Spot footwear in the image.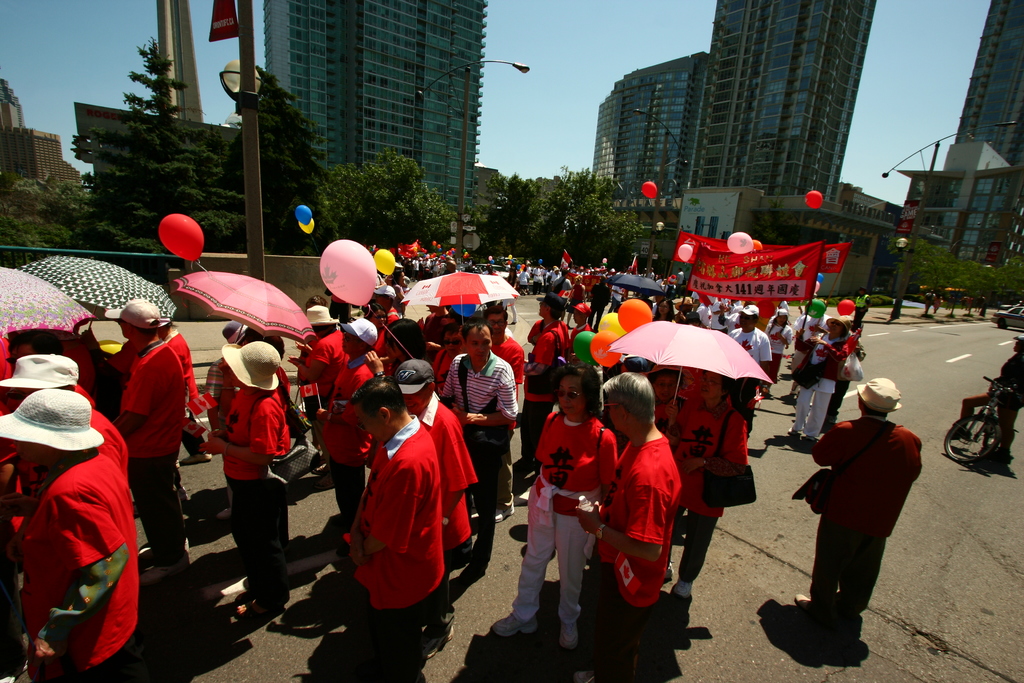
footwear found at crop(561, 618, 578, 649).
